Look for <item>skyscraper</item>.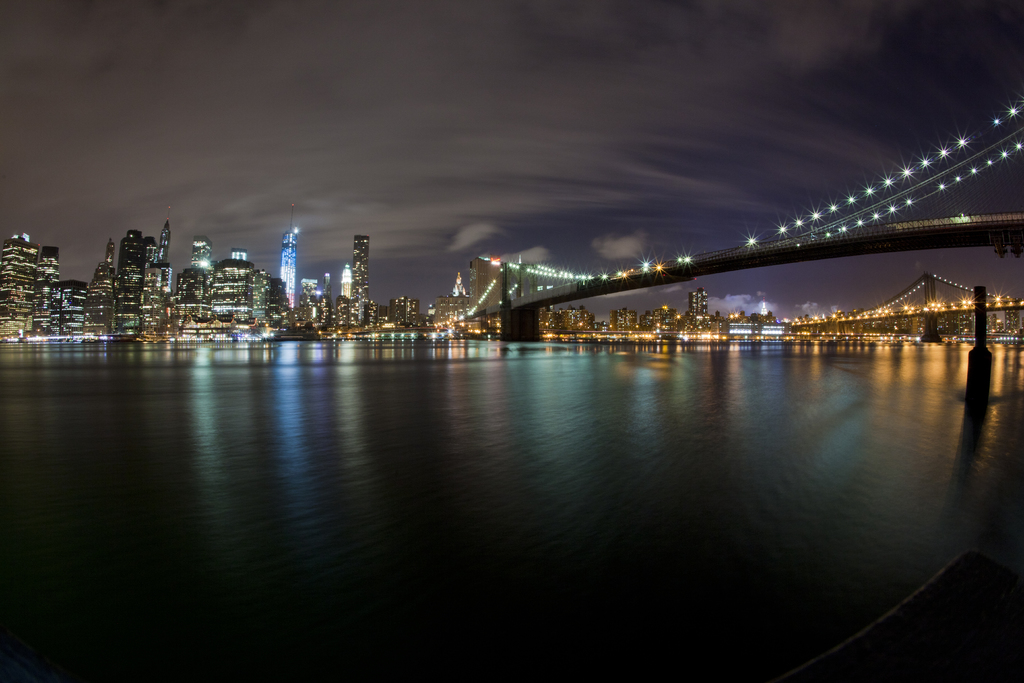
Found: select_region(339, 268, 351, 314).
